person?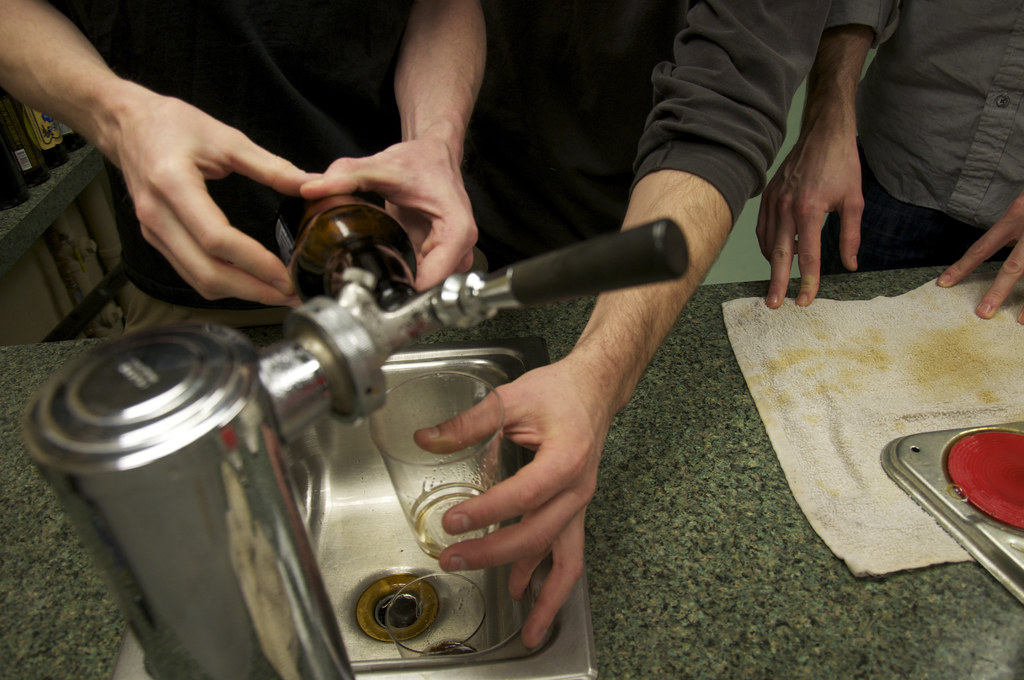
[x1=0, y1=0, x2=496, y2=312]
